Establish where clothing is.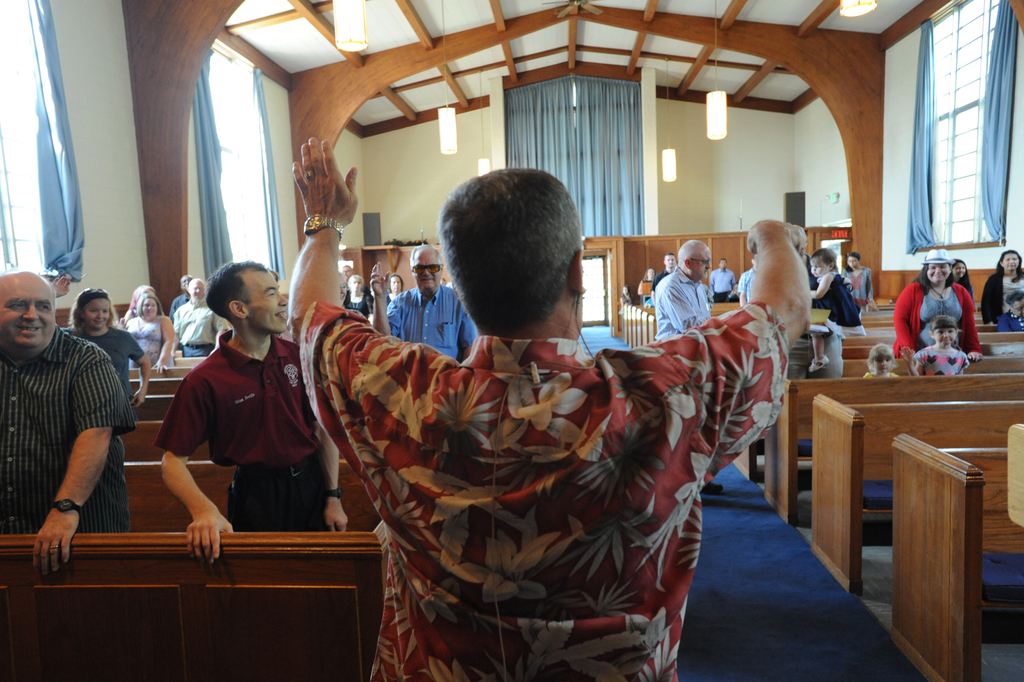
Established at pyautogui.locateOnScreen(650, 263, 711, 344).
